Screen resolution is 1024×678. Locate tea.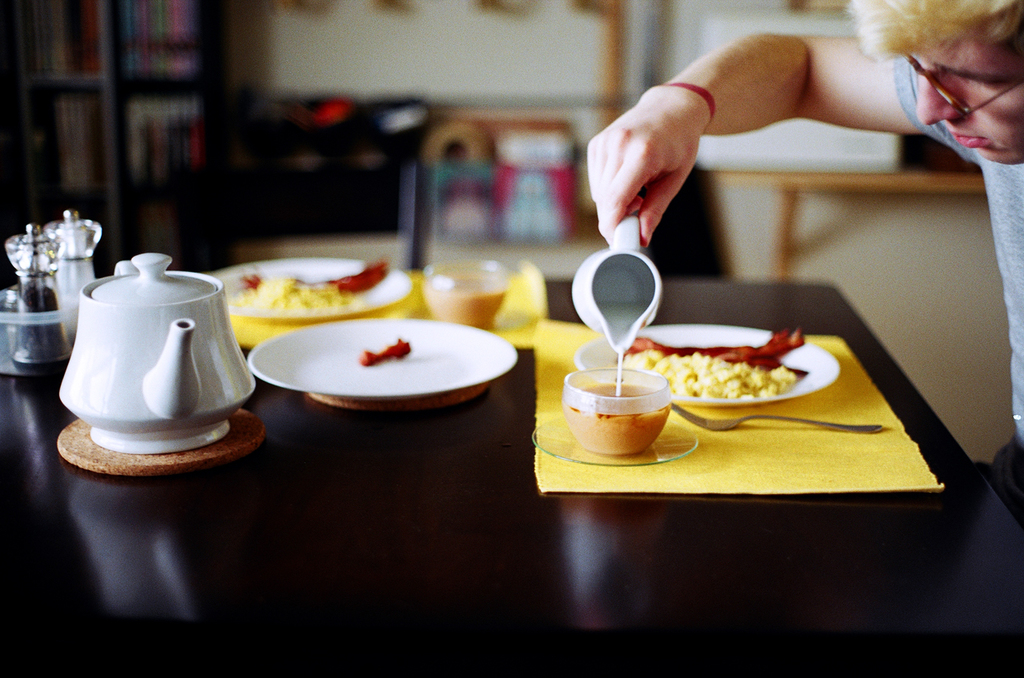
rect(564, 381, 670, 457).
